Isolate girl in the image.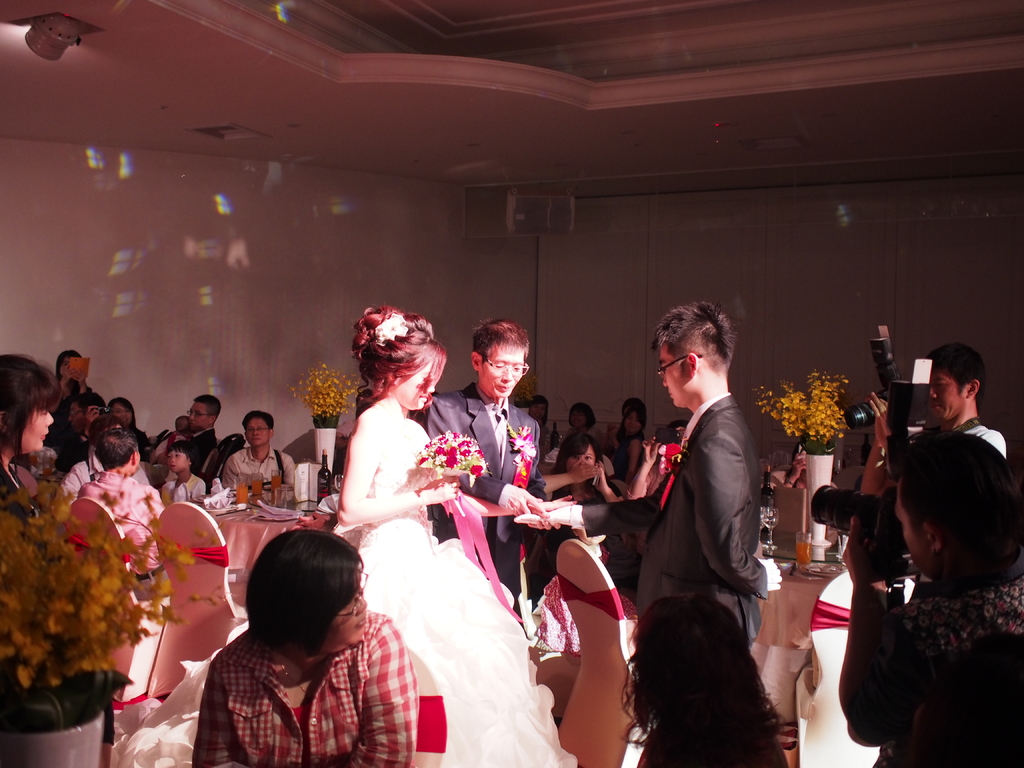
Isolated region: 332 294 554 764.
